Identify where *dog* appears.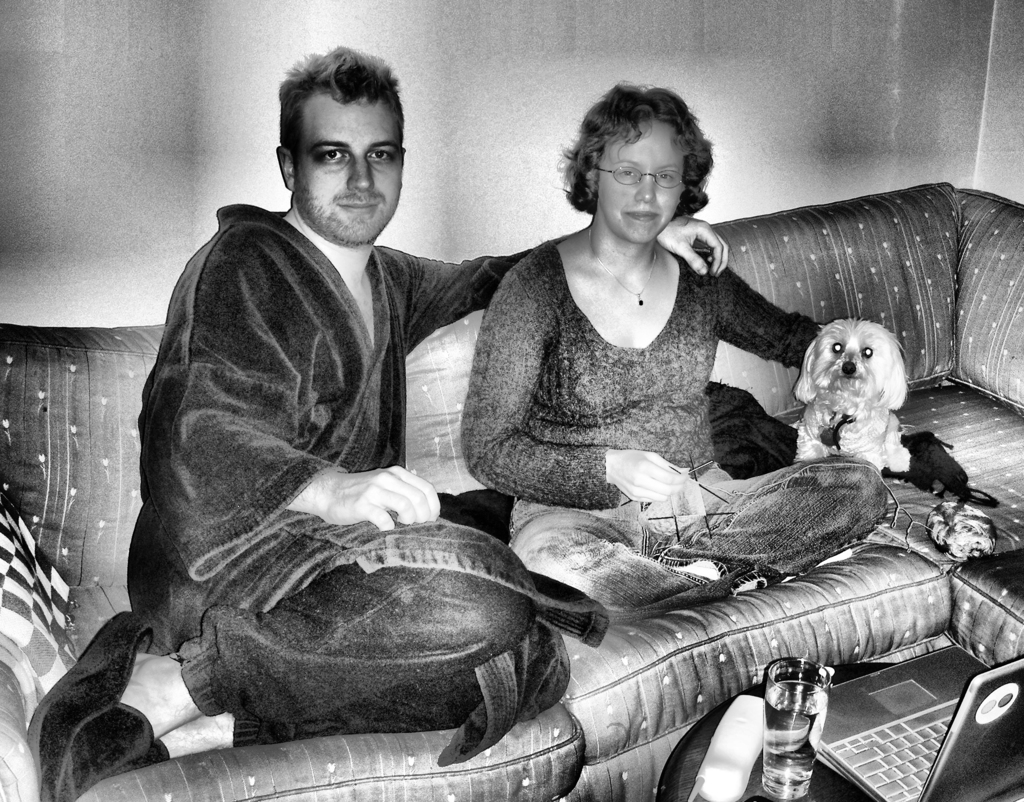
Appears at <bbox>791, 316, 915, 471</bbox>.
